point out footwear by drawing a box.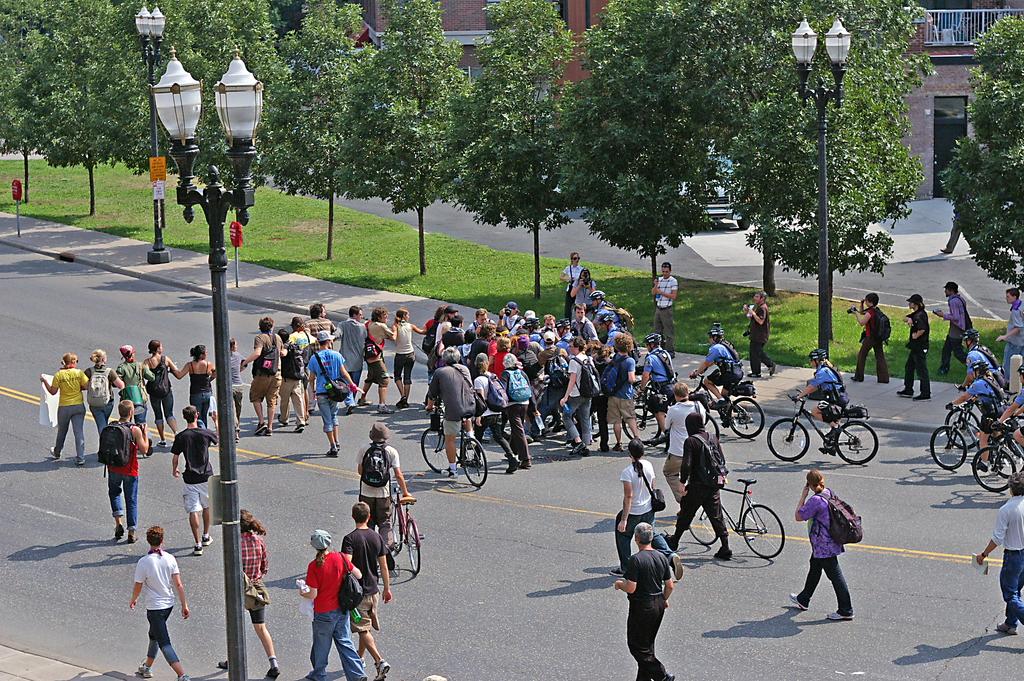
region(819, 448, 836, 455).
